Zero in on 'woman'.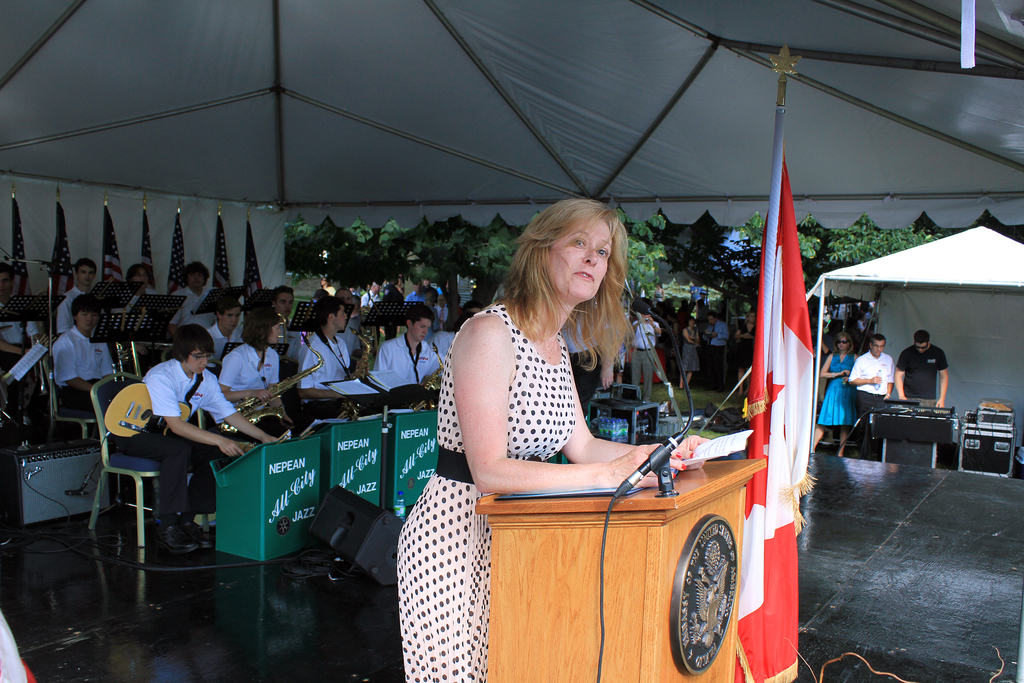
Zeroed in: 680/315/700/388.
